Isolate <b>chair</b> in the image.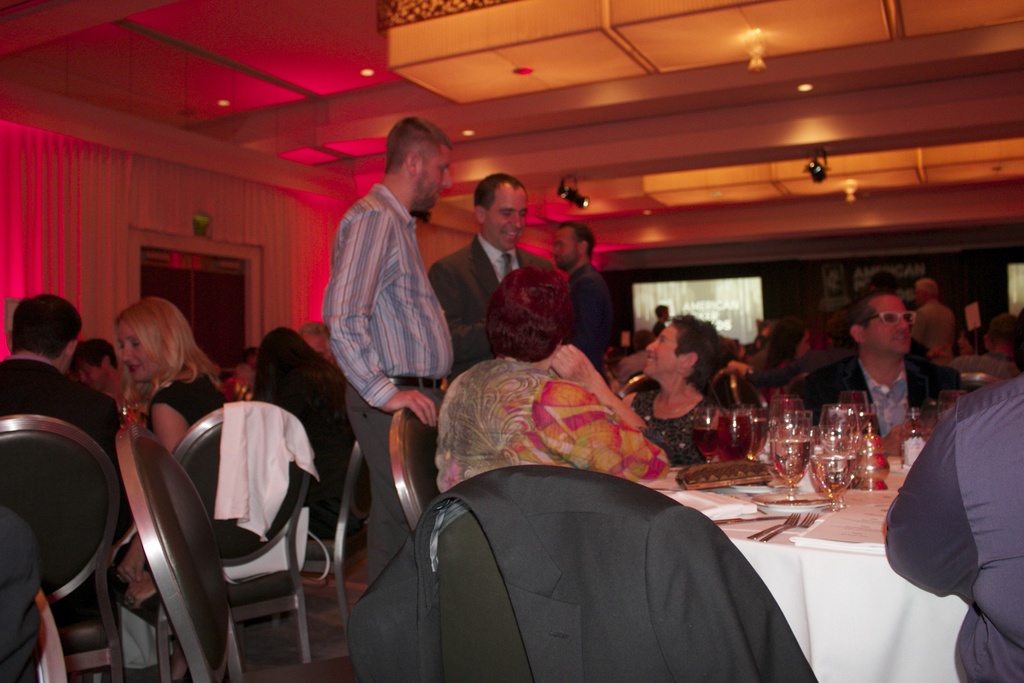
Isolated region: [391, 462, 800, 682].
